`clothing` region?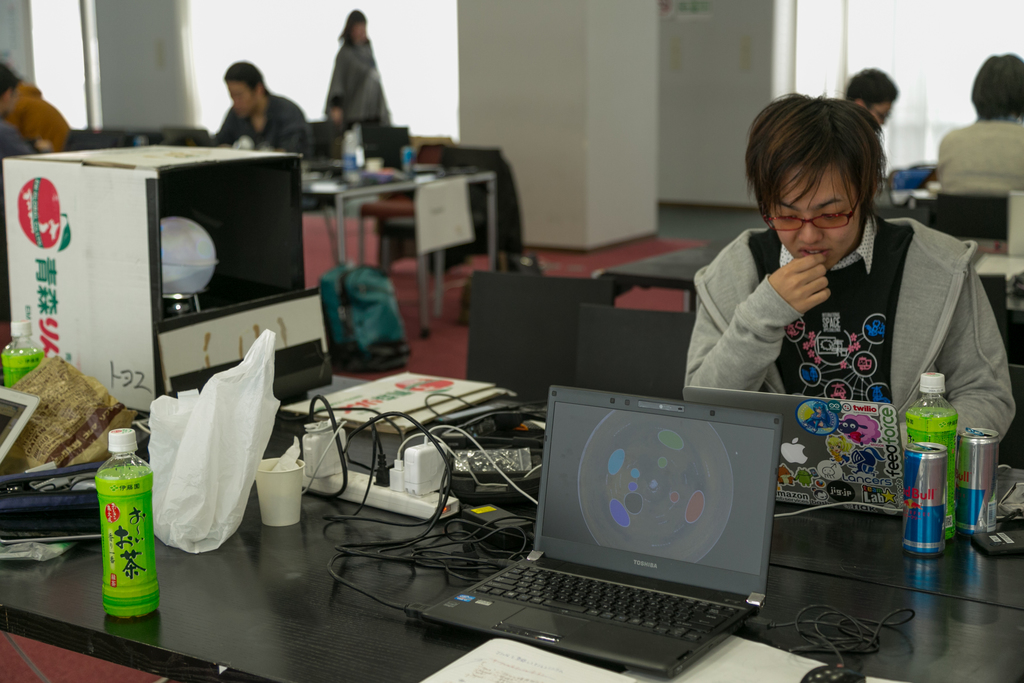
x1=13, y1=82, x2=73, y2=143
